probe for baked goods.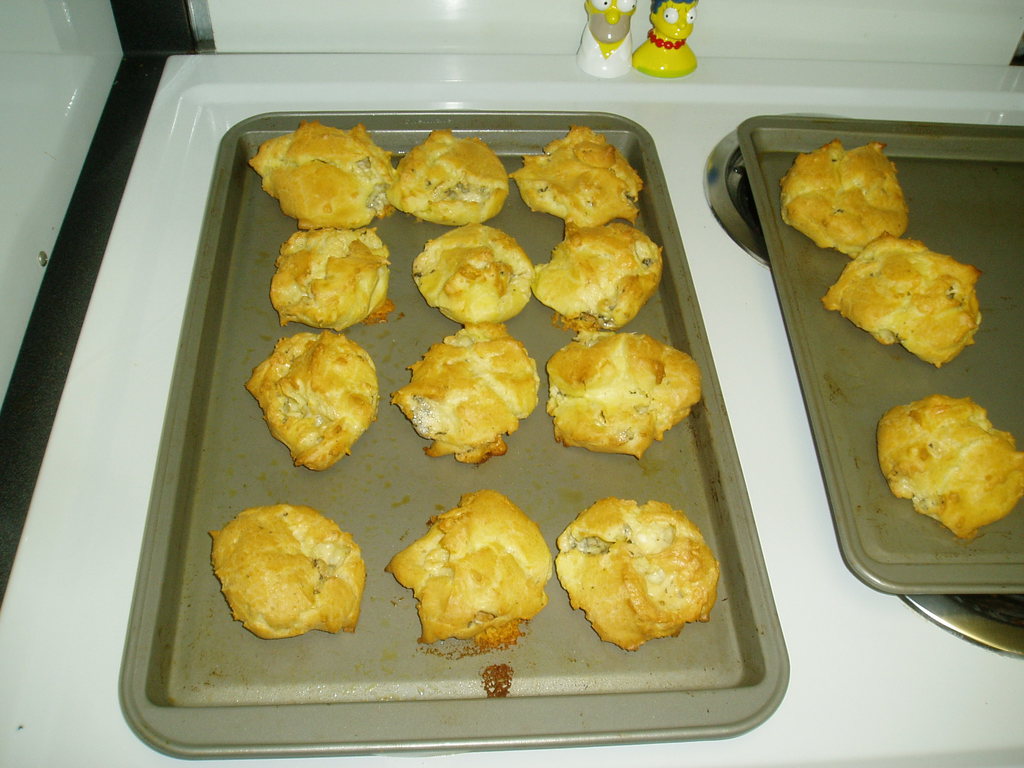
Probe result: 822:228:986:369.
